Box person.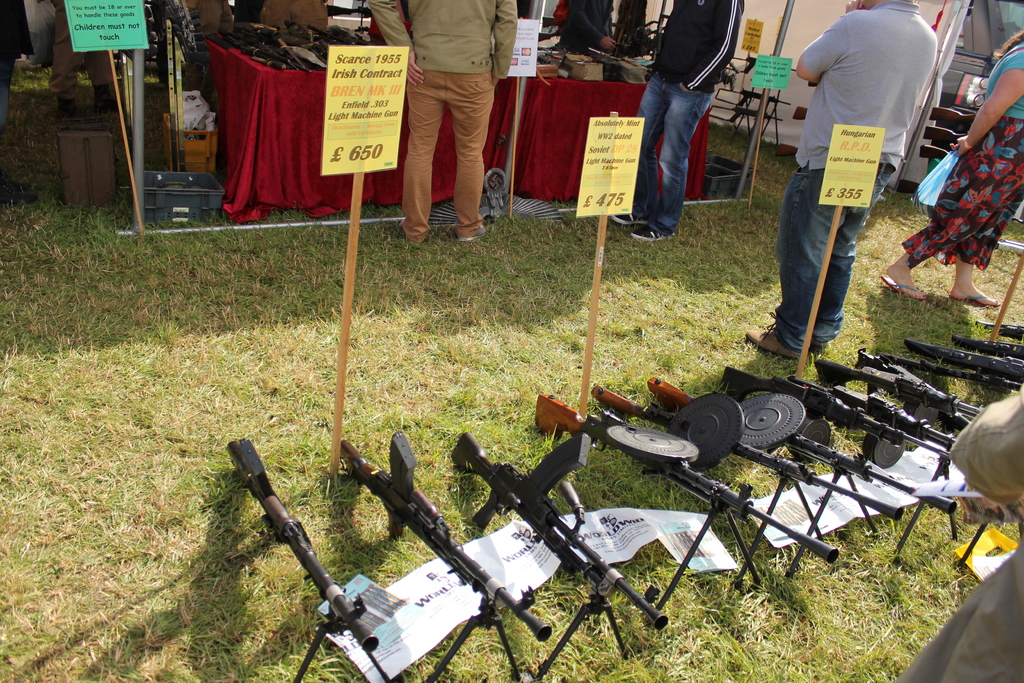
900:385:1023:682.
